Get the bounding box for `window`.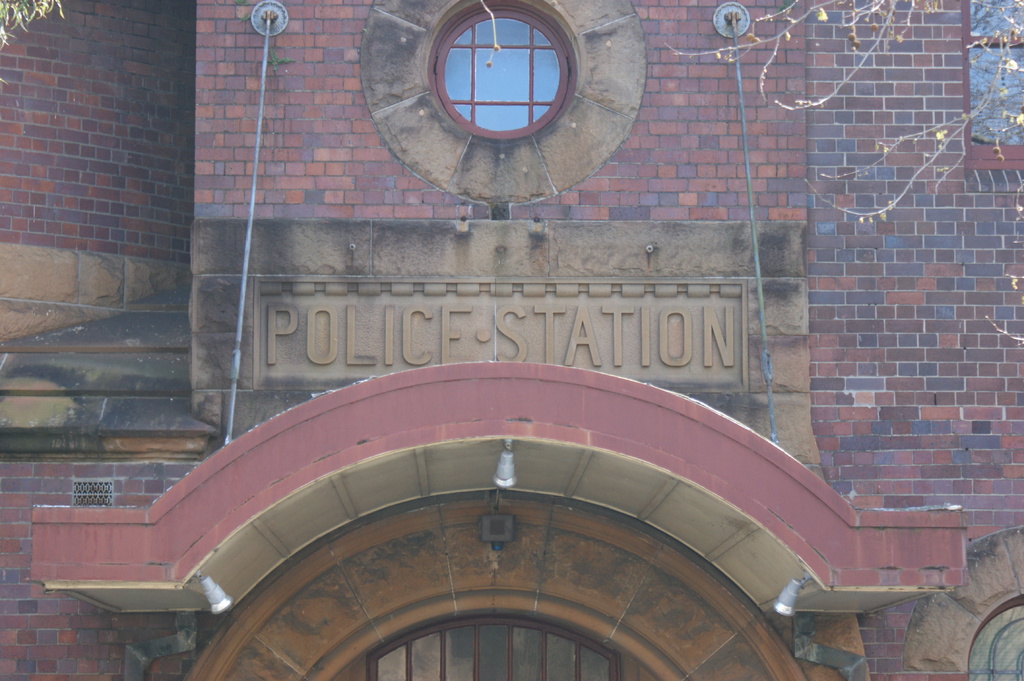
<region>422, 3, 599, 131</region>.
